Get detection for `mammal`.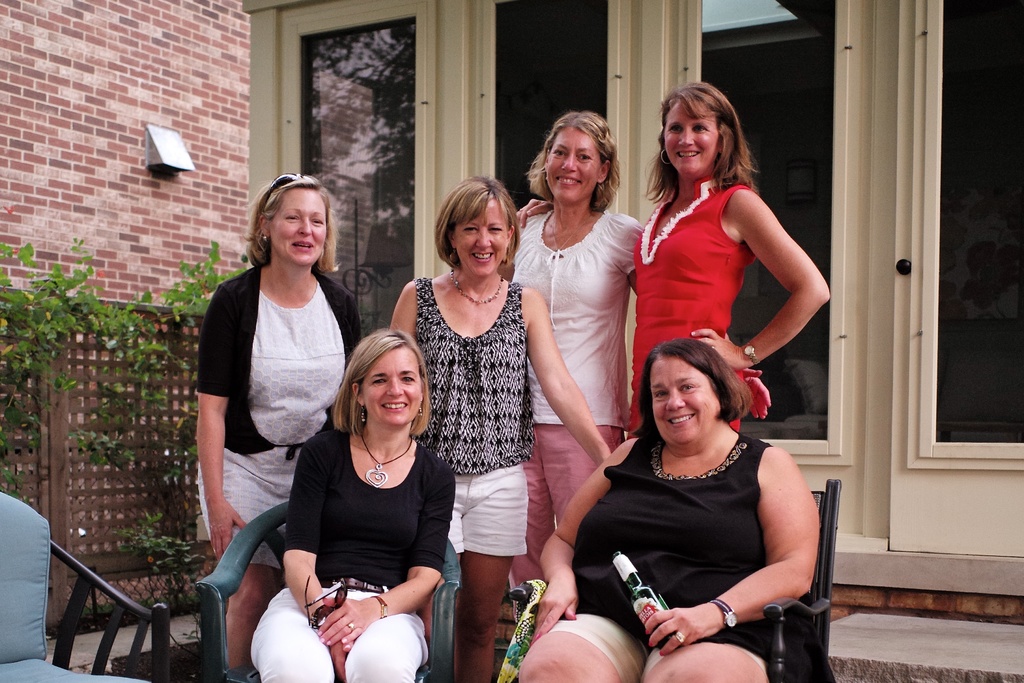
Detection: {"x1": 261, "y1": 310, "x2": 468, "y2": 661}.
